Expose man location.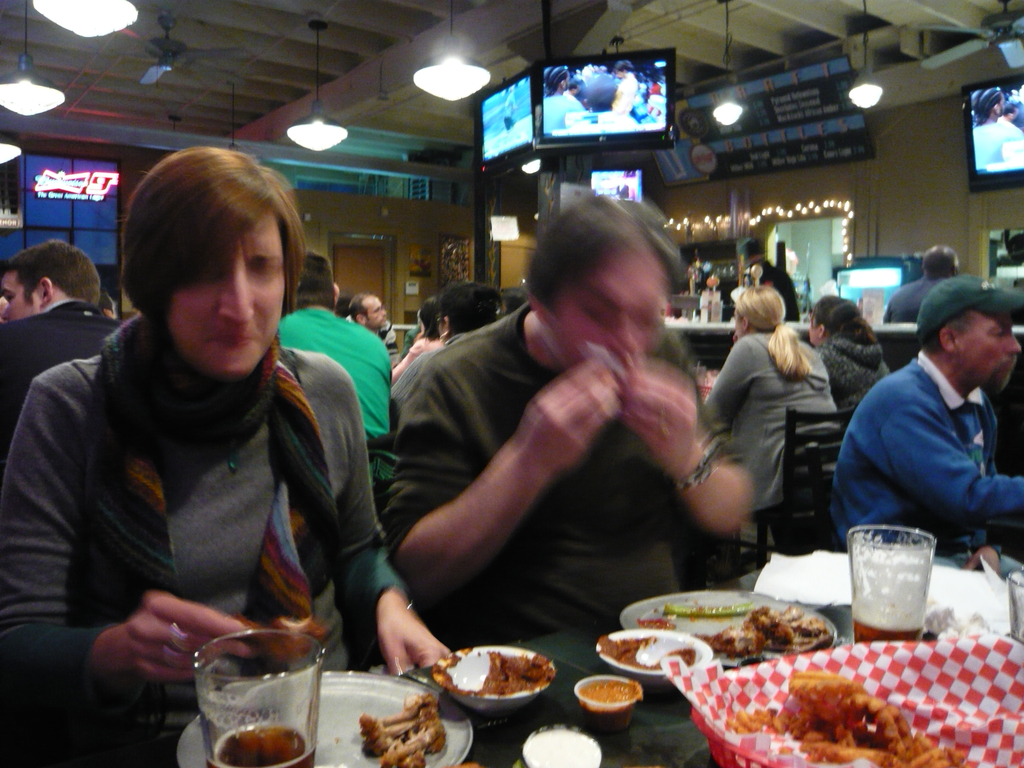
Exposed at 348:291:397:373.
